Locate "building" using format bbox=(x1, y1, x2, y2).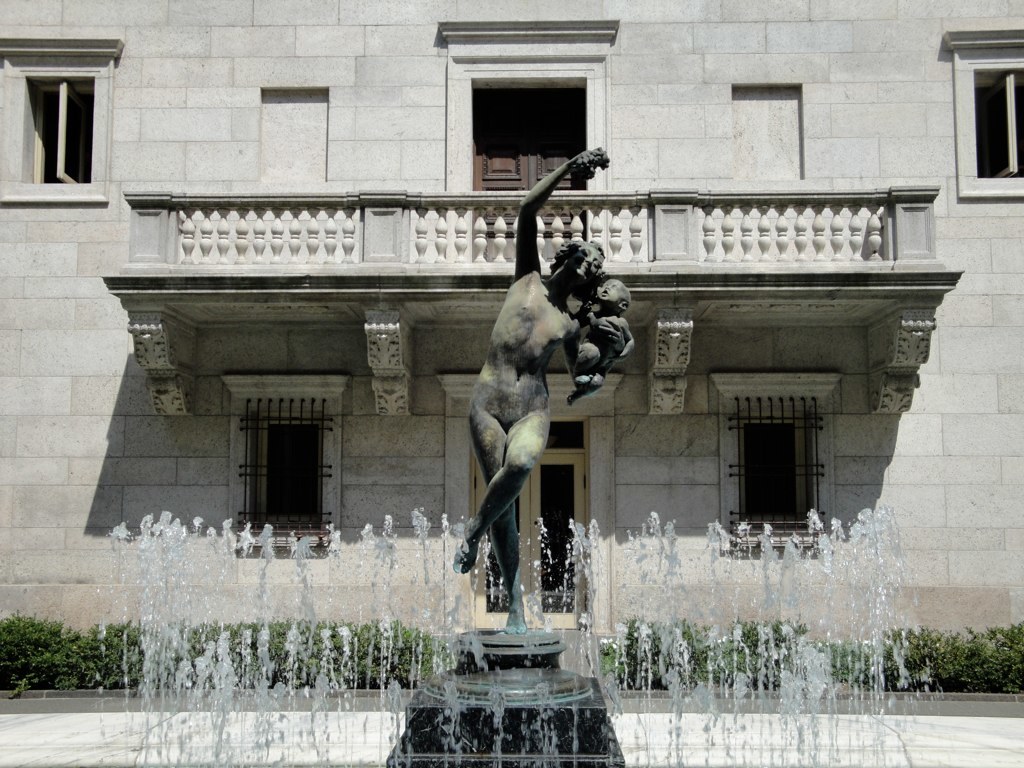
bbox=(0, 0, 1023, 634).
